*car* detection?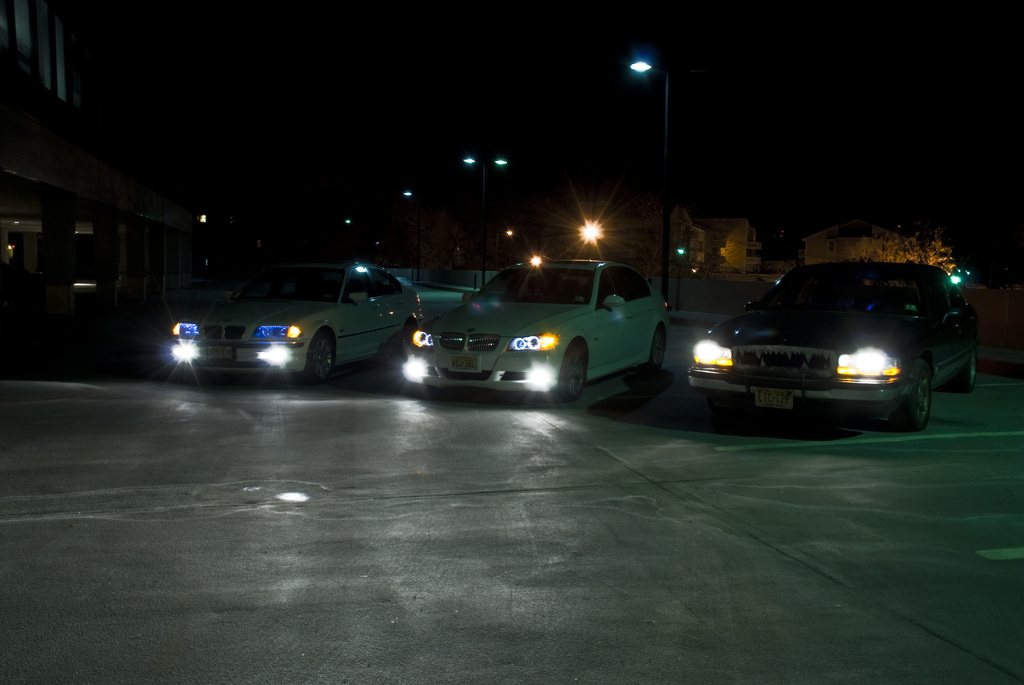
394/253/674/397
